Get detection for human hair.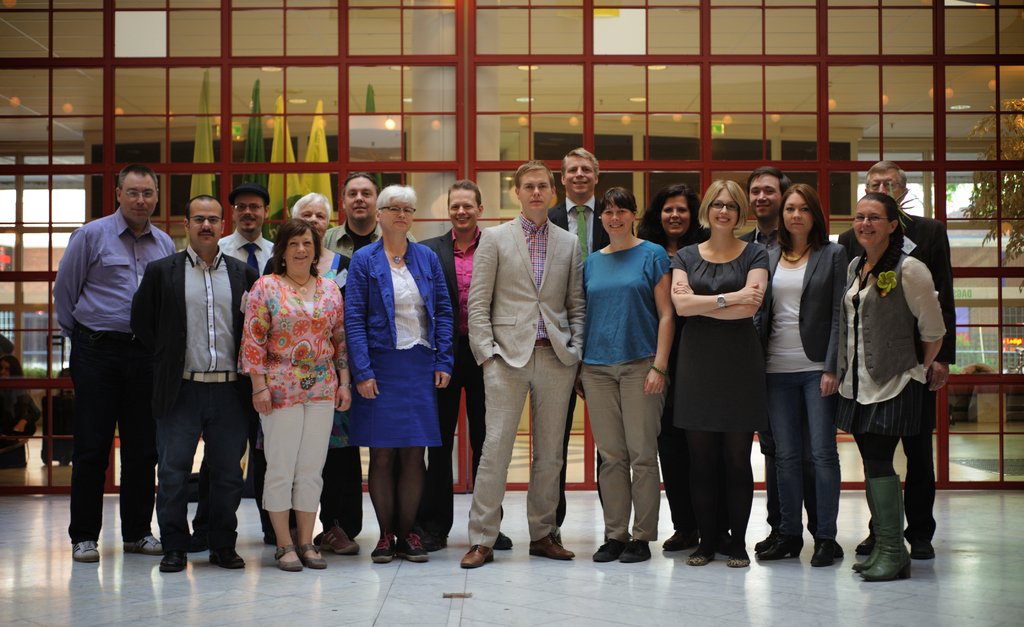
Detection: 595, 179, 640, 212.
